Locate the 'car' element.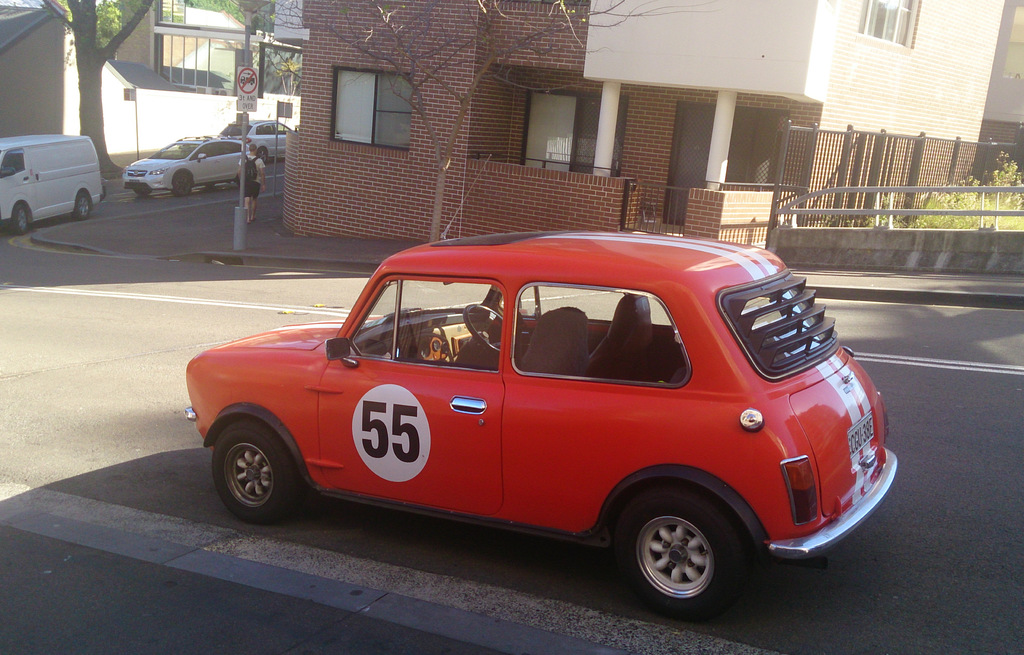
Element bbox: x1=180 y1=224 x2=900 y2=615.
